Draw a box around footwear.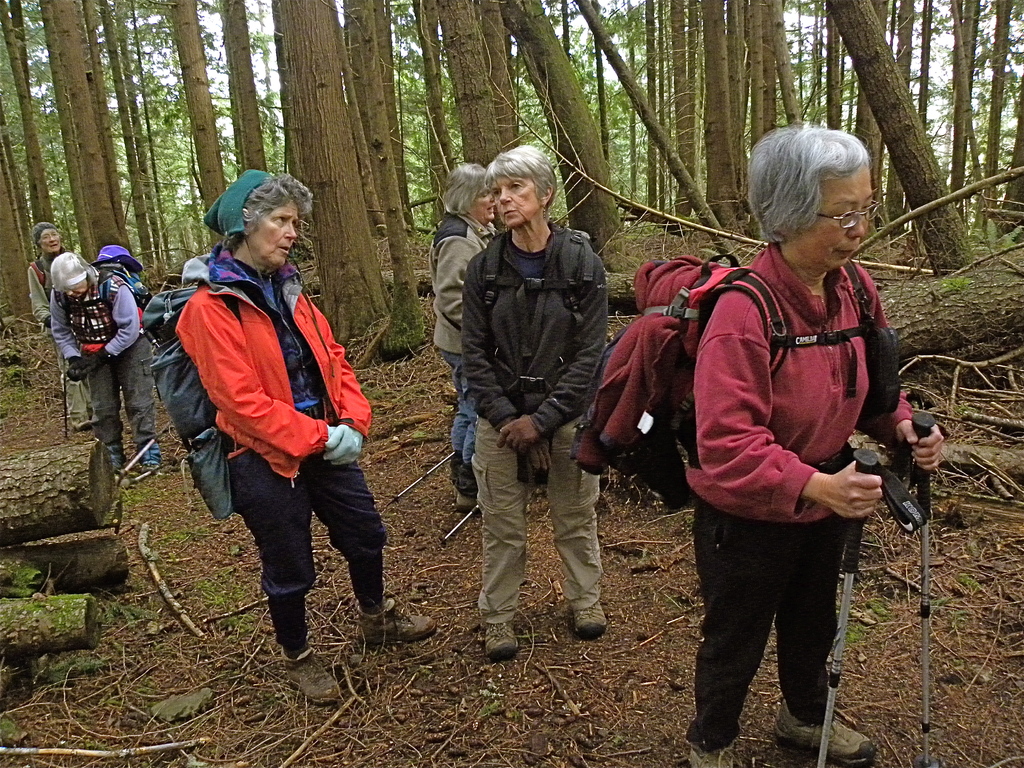
775 697 875 764.
